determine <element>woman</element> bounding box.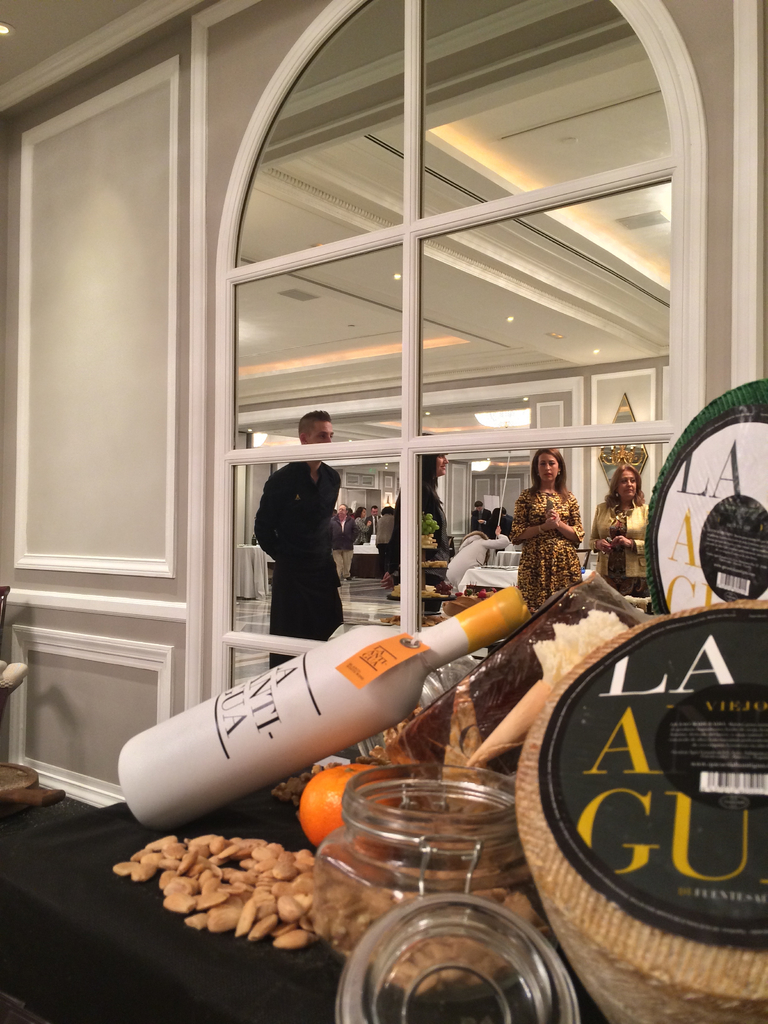
Determined: l=385, t=435, r=465, b=555.
